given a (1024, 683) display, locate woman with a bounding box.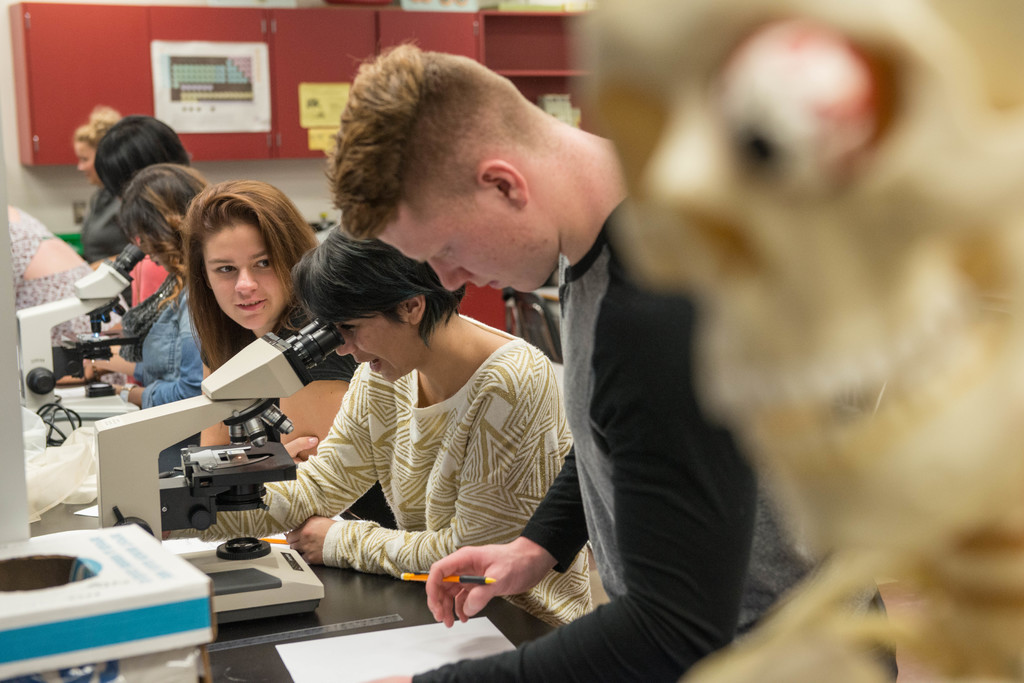
Located: select_region(92, 114, 207, 282).
